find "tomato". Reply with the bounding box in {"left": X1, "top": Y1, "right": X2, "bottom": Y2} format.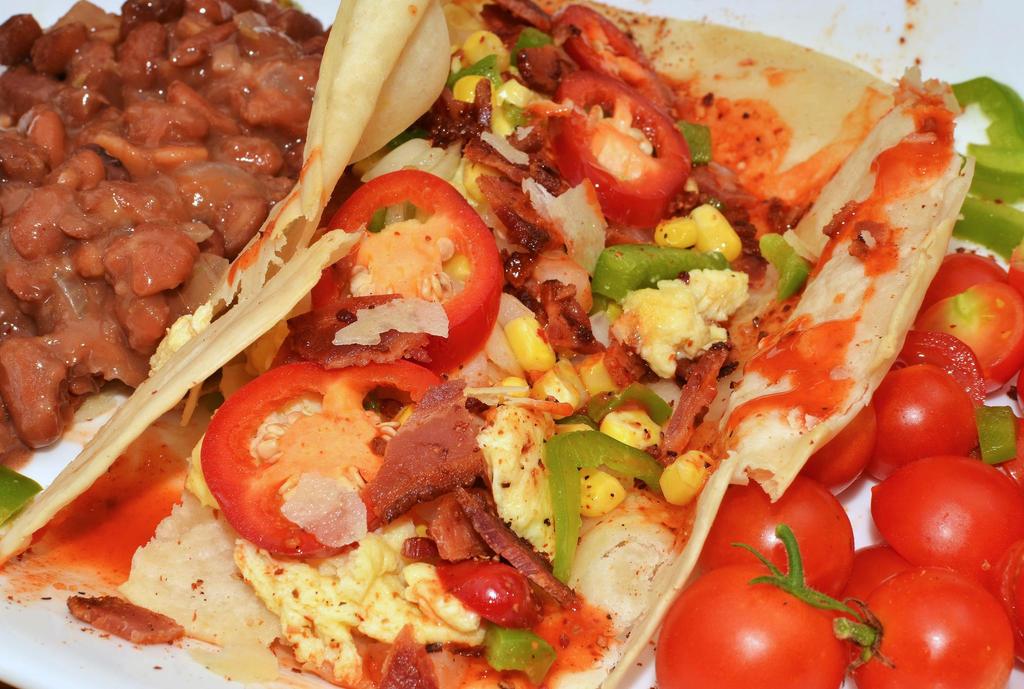
{"left": 309, "top": 168, "right": 514, "bottom": 365}.
